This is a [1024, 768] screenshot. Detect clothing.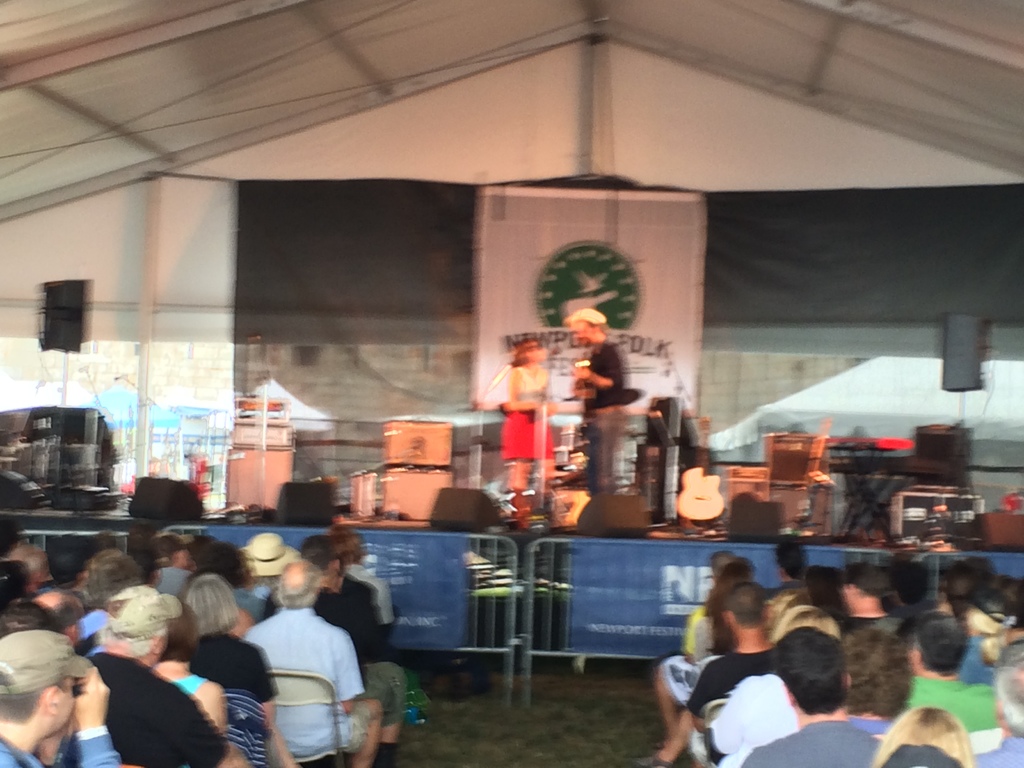
pyautogui.locateOnScreen(910, 674, 998, 737).
